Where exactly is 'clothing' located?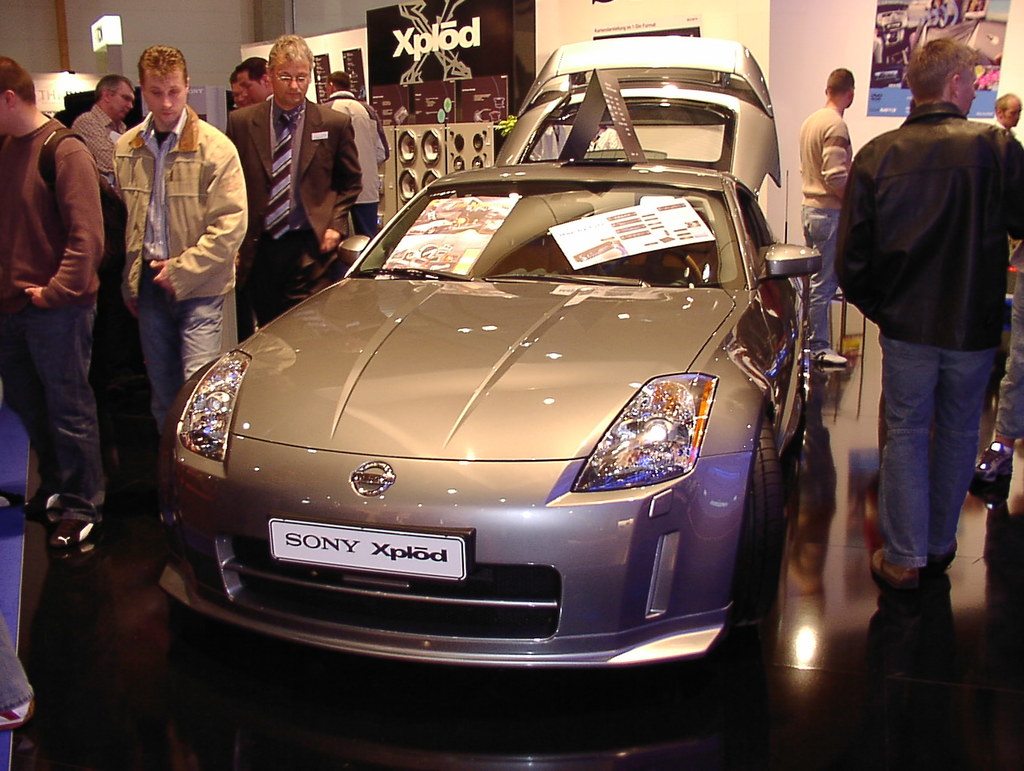
Its bounding box is (245,236,336,327).
